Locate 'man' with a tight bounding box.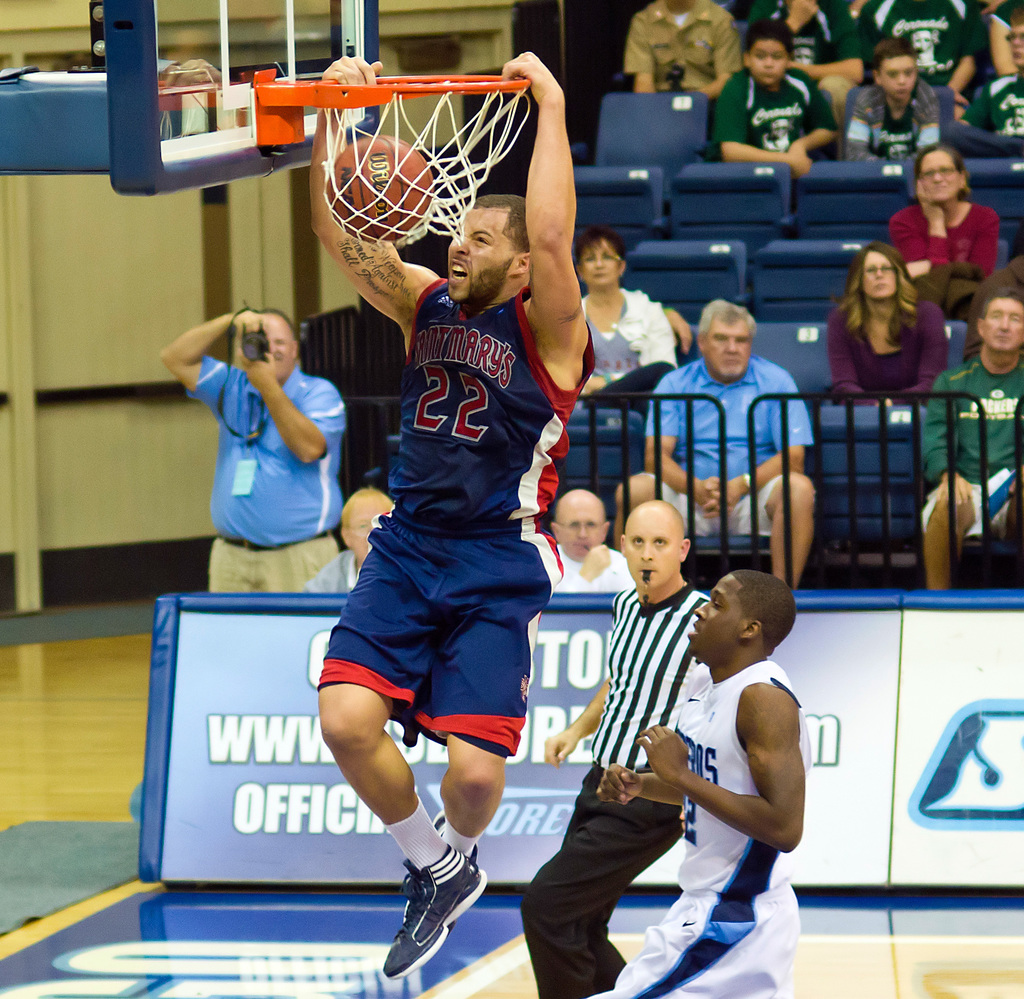
591,570,818,998.
